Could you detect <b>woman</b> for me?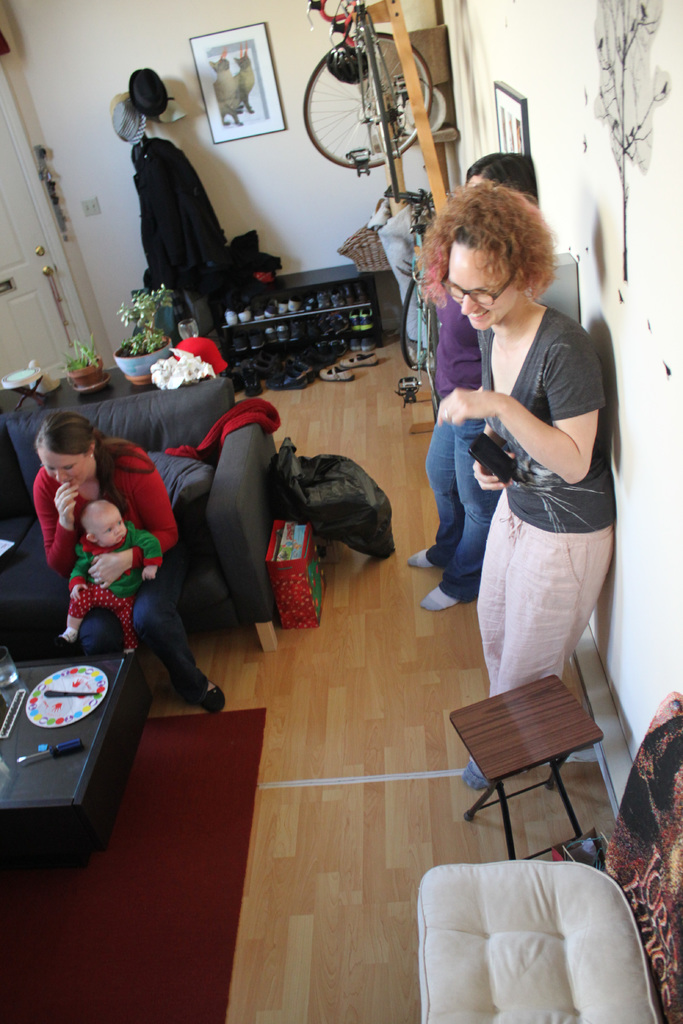
Detection result: crop(411, 155, 494, 629).
